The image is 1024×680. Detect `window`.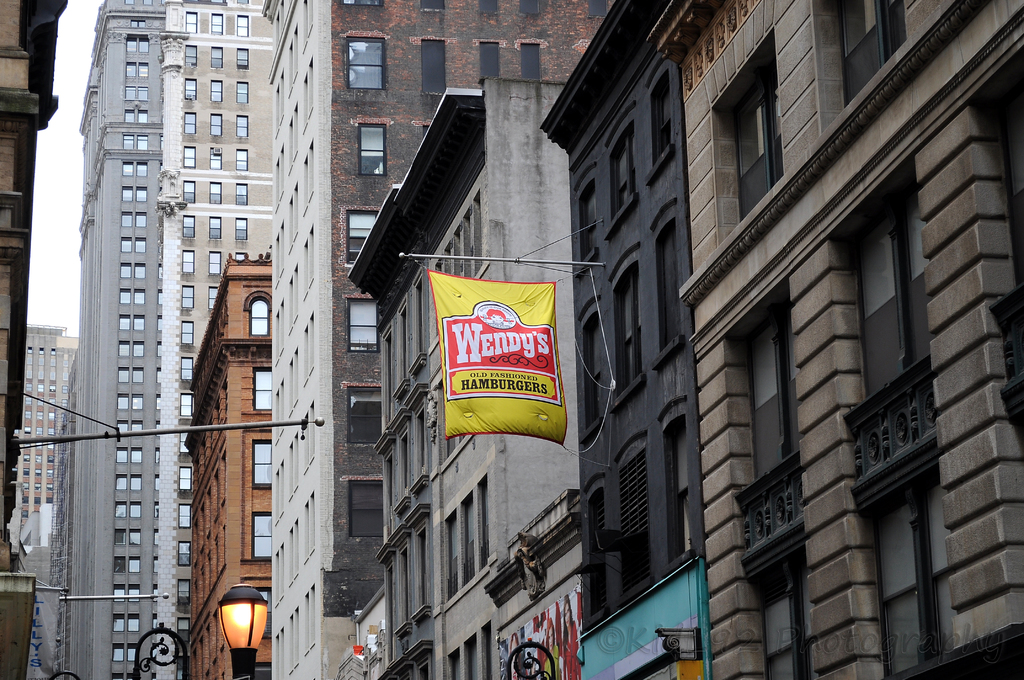
Detection: bbox(180, 464, 190, 493).
